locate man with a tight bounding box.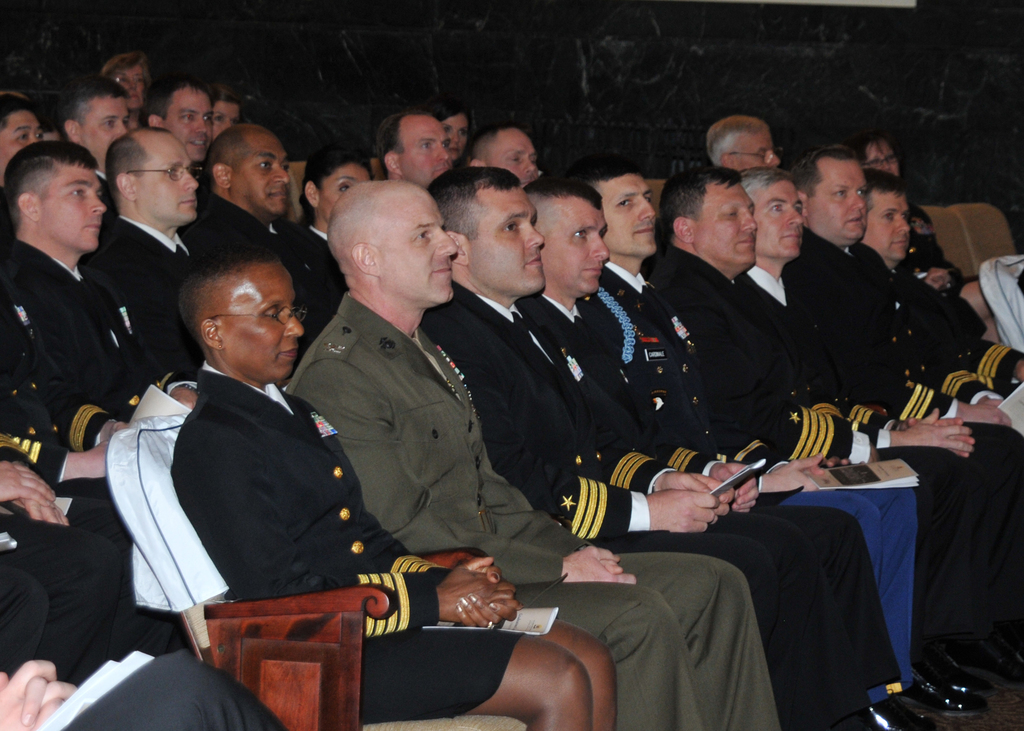
(285,179,784,730).
